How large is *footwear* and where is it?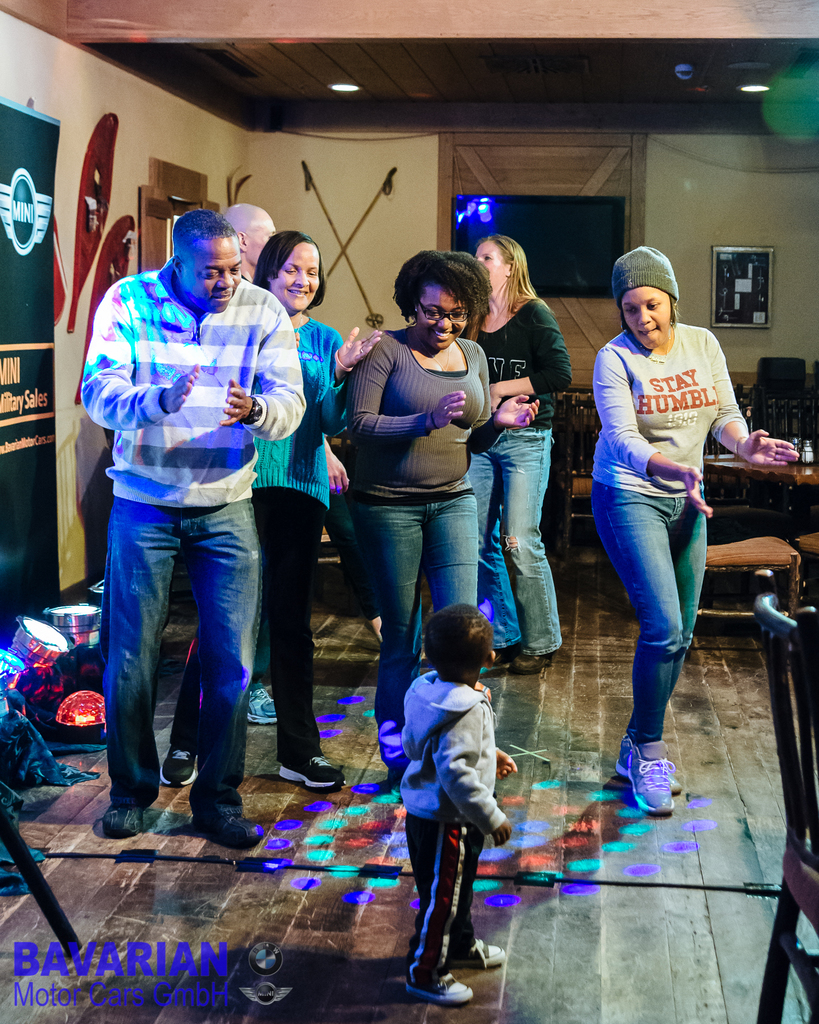
Bounding box: region(203, 806, 257, 848).
